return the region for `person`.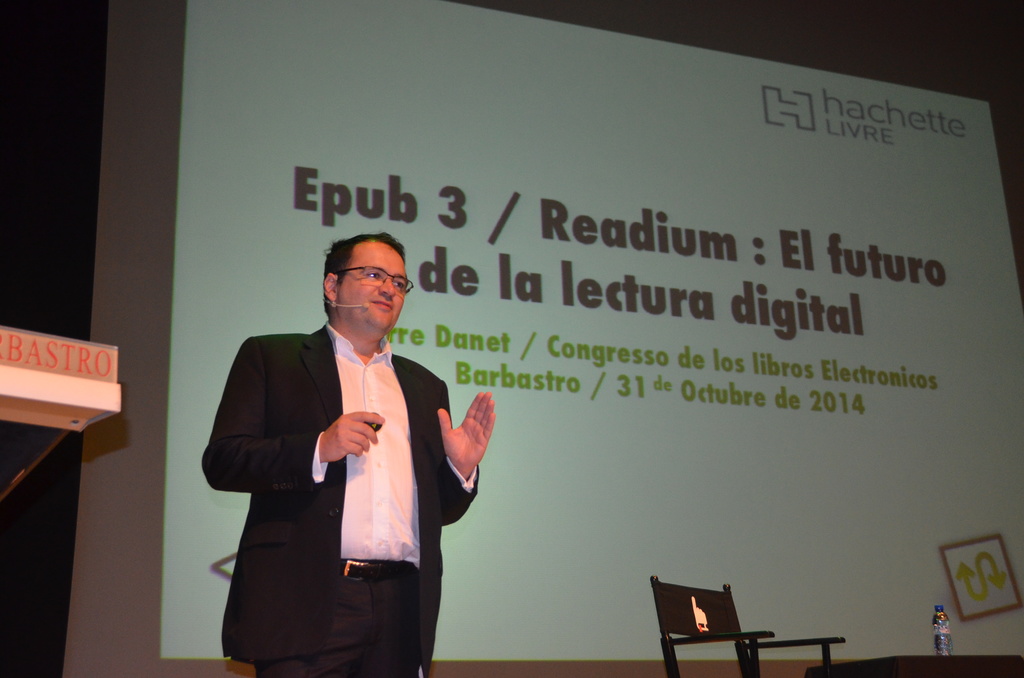
205/232/477/670.
